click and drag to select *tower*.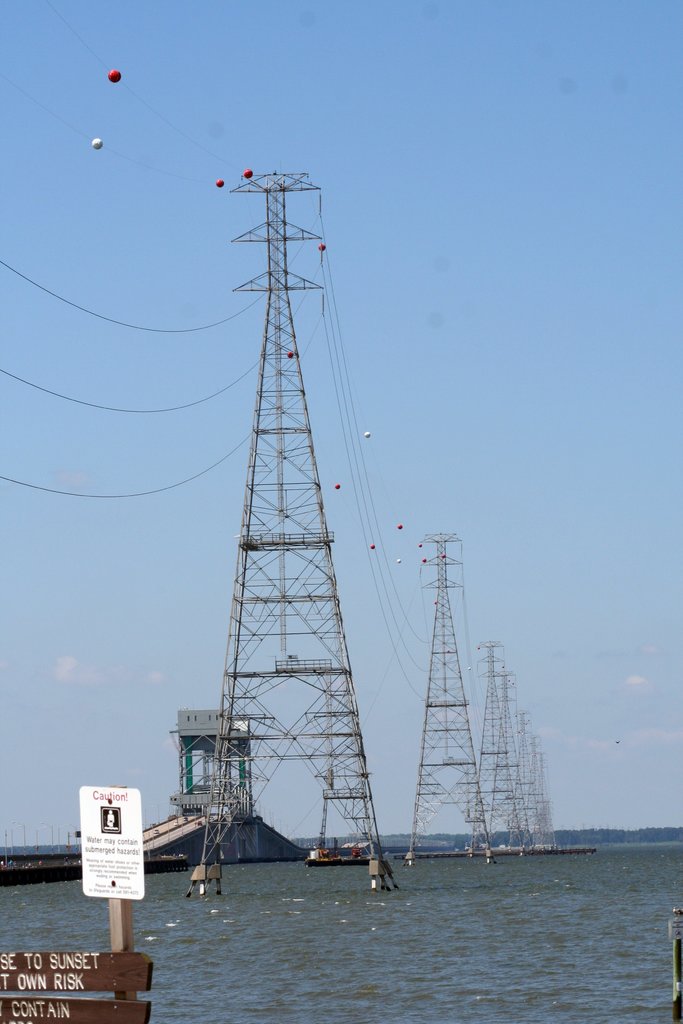
Selection: Rect(482, 652, 523, 843).
